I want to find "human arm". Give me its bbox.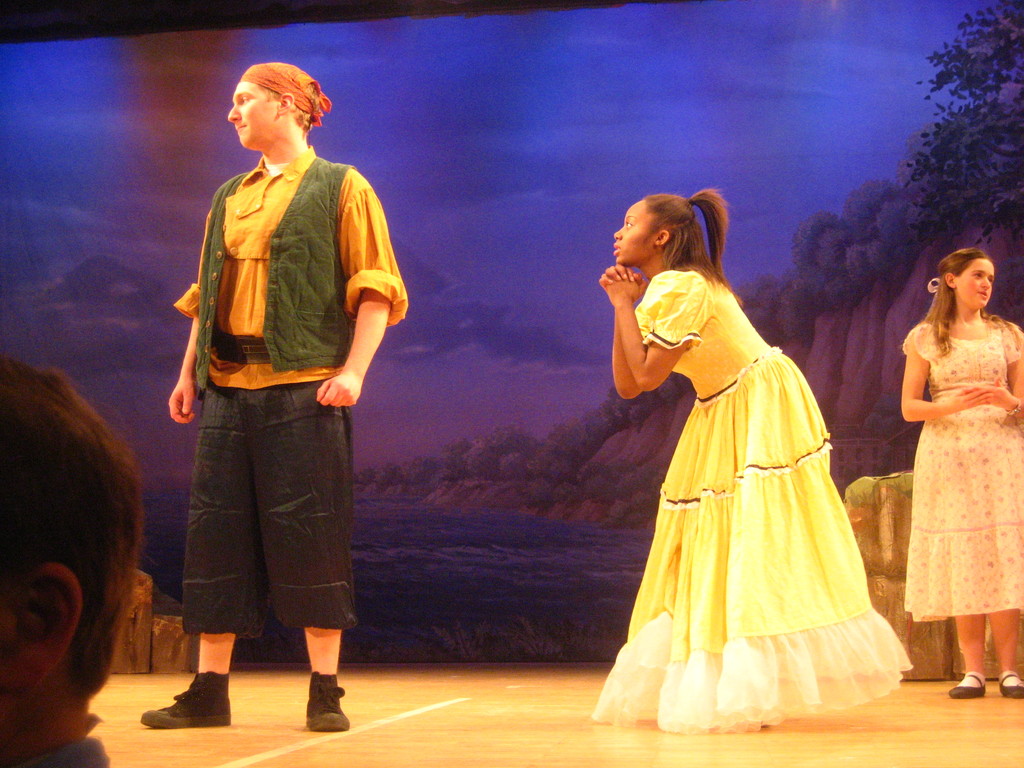
bbox=[170, 195, 220, 424].
